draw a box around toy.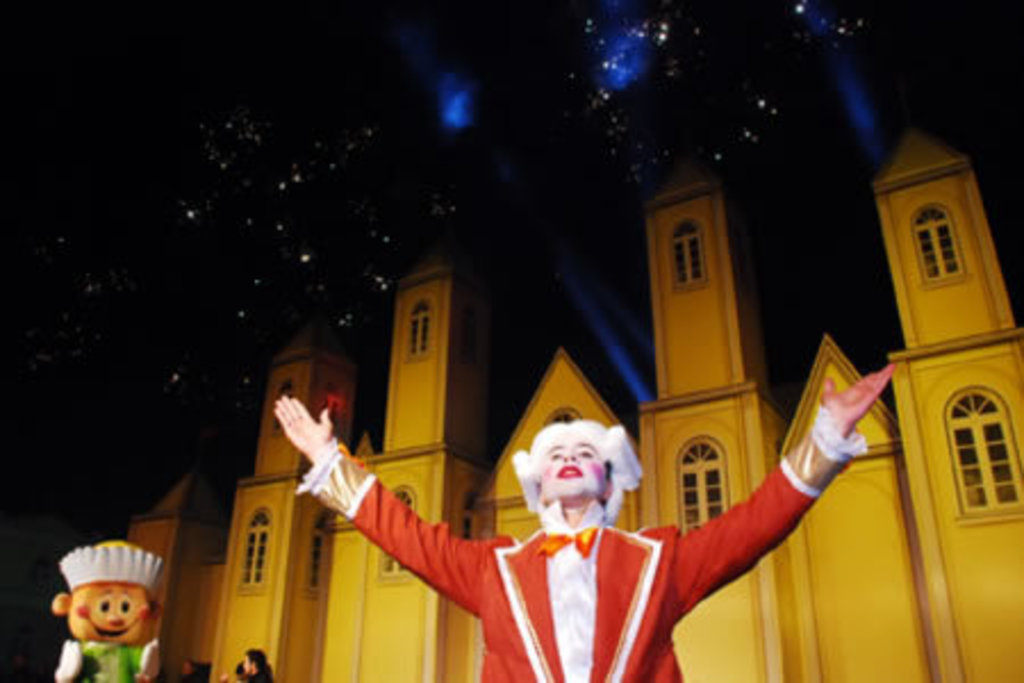
43, 551, 159, 682.
